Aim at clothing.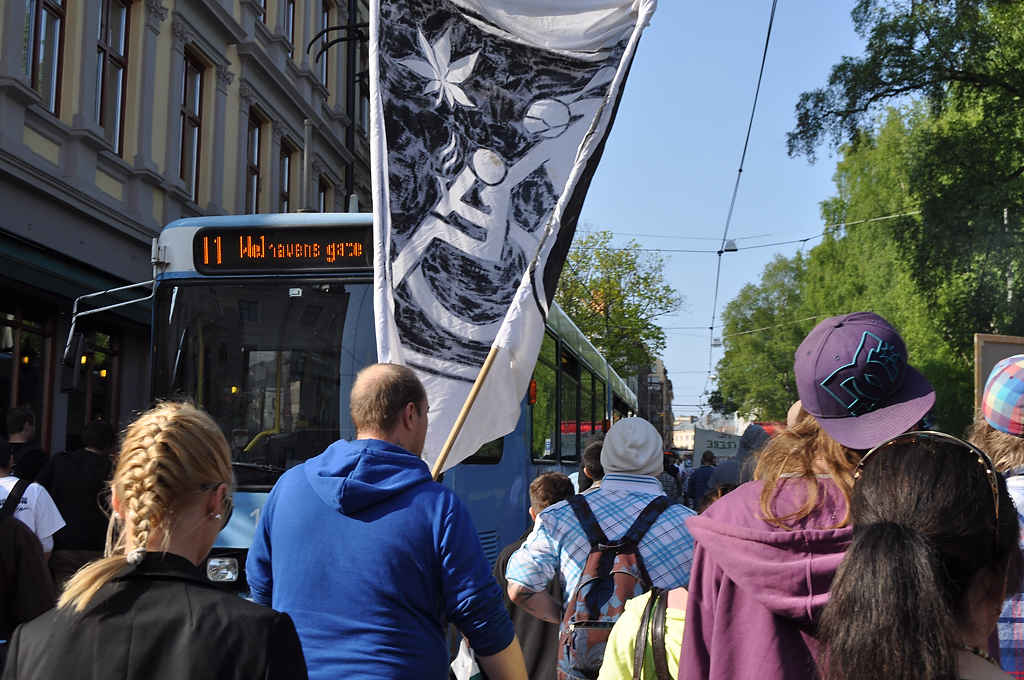
Aimed at (568, 471, 581, 494).
